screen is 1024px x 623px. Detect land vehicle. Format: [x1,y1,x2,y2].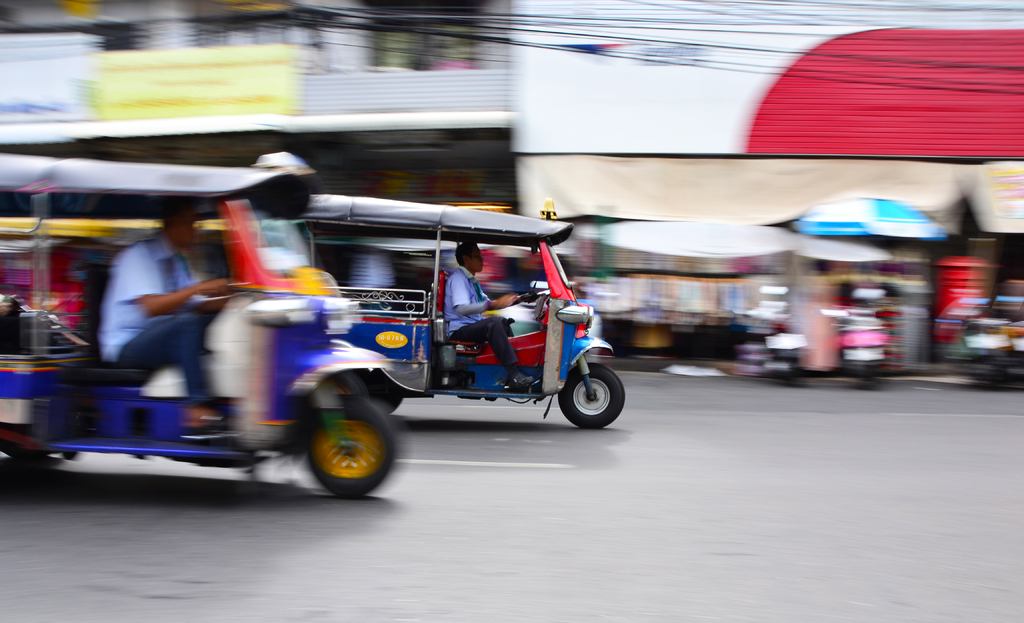
[722,280,798,393].
